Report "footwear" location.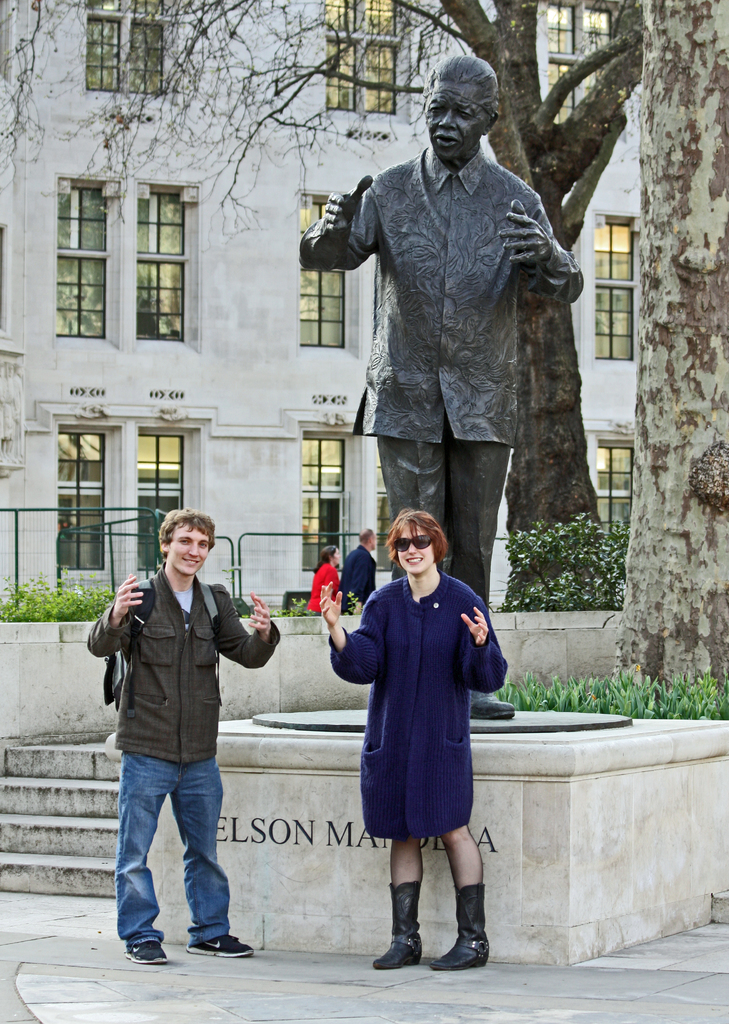
Report: <box>123,935,168,963</box>.
